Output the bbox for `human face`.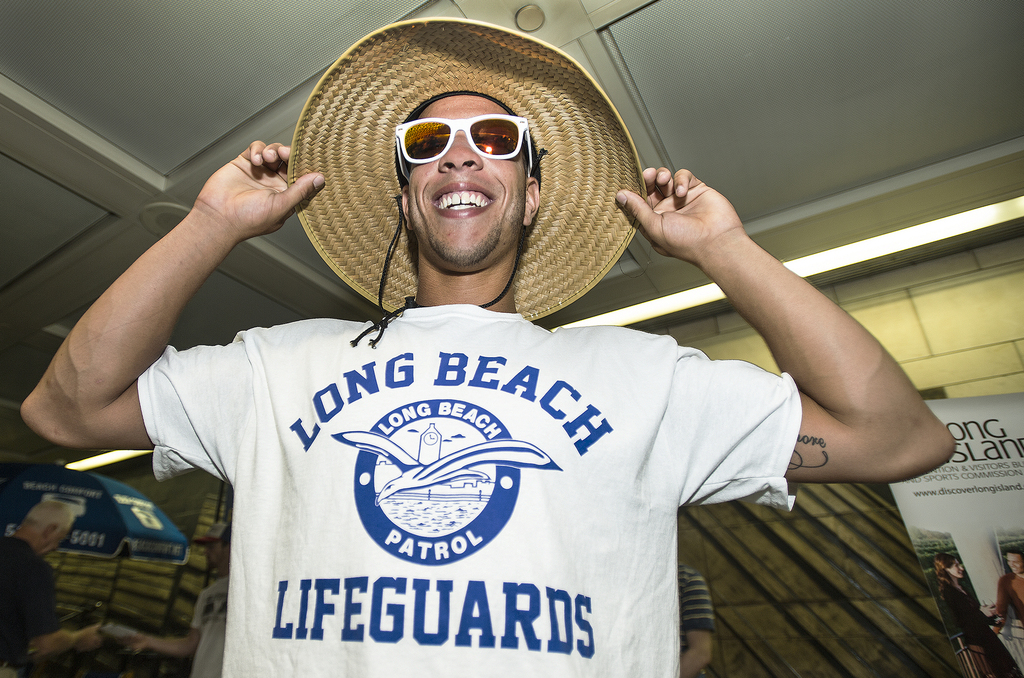
box=[1005, 551, 1023, 573].
